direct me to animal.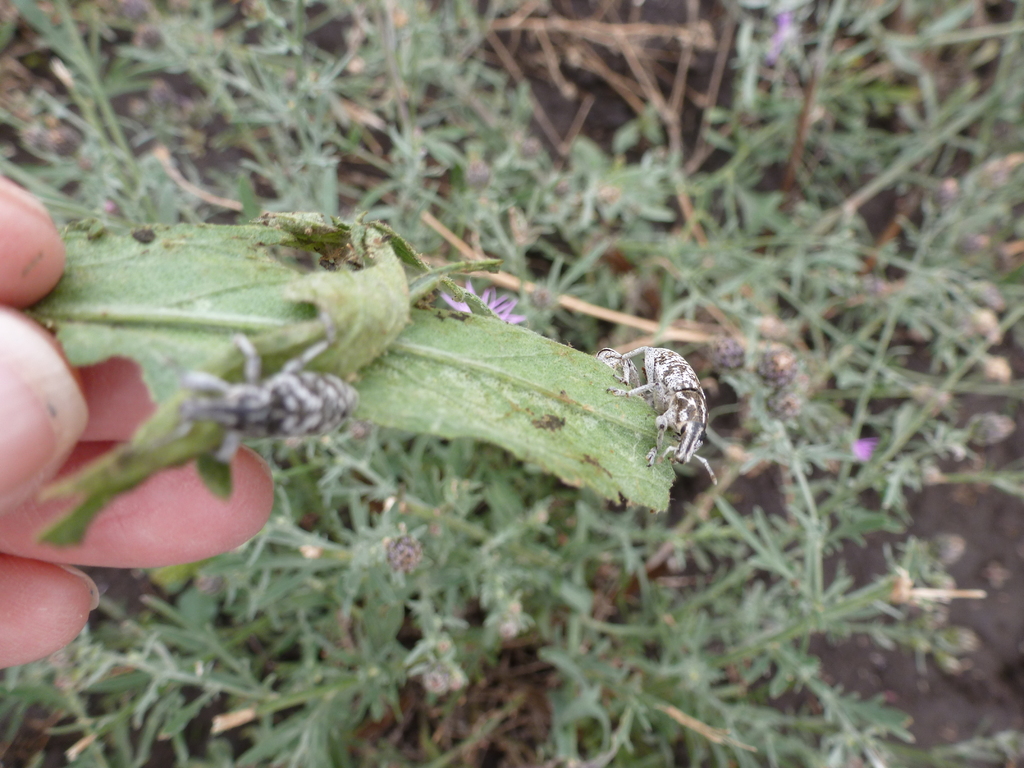
Direction: [173,326,346,468].
